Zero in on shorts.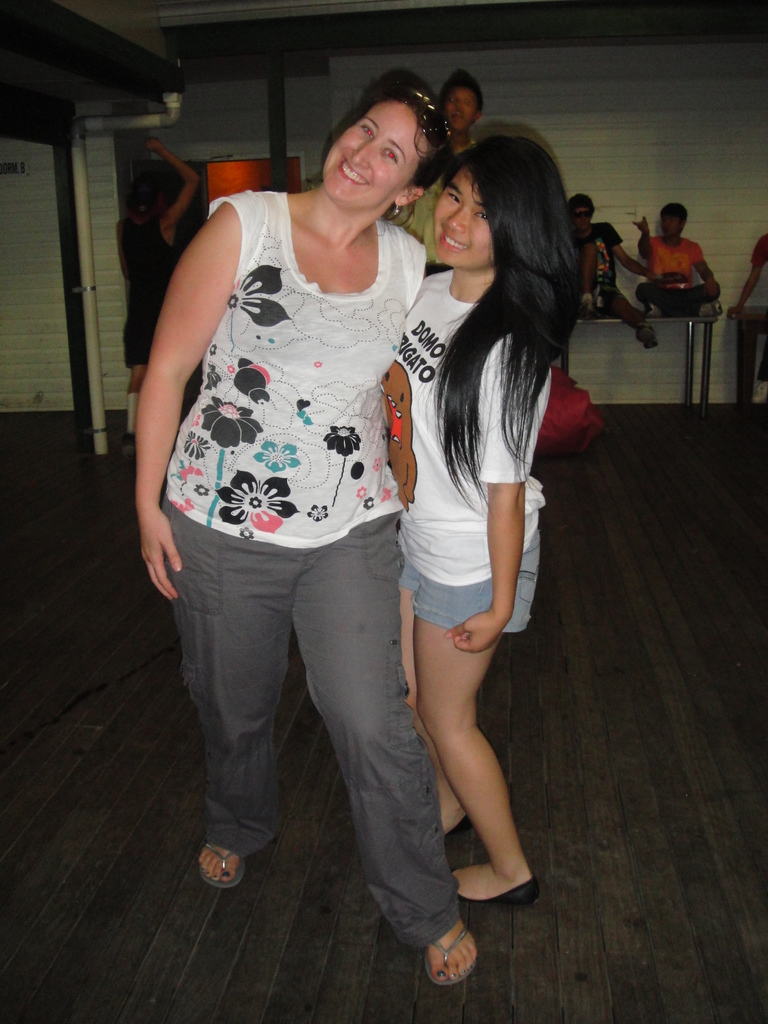
Zeroed in: bbox(121, 303, 163, 366).
